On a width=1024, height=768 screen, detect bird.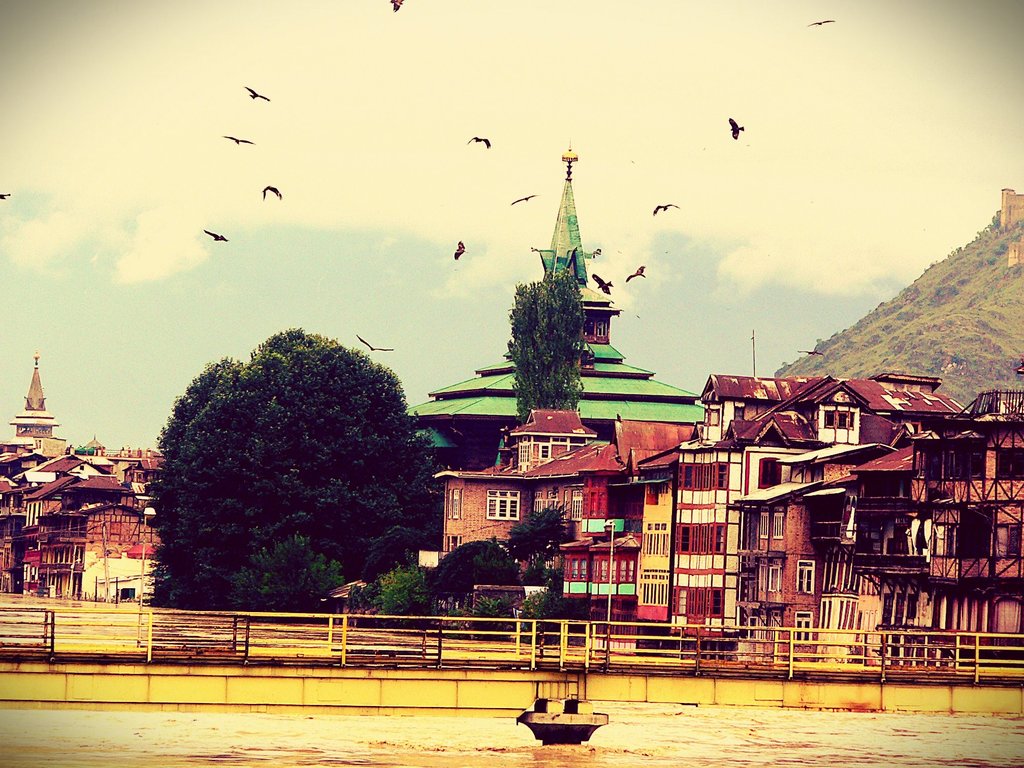
bbox=[469, 134, 498, 150].
